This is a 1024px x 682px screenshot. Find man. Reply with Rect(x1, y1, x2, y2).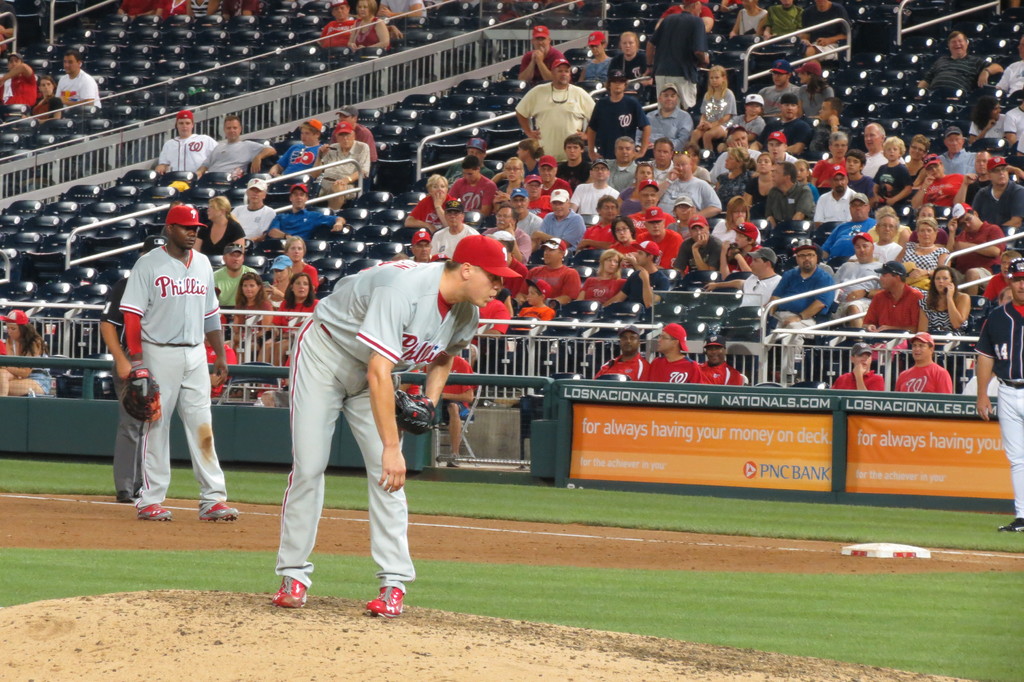
Rect(595, 324, 648, 382).
